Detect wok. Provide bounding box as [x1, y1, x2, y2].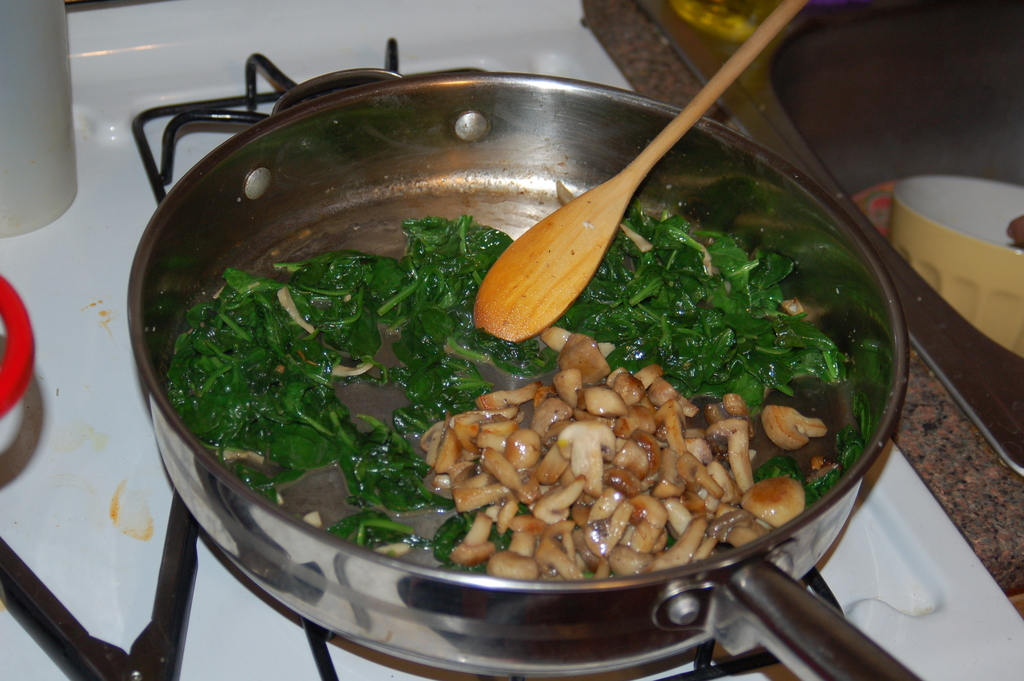
[141, 38, 922, 641].
